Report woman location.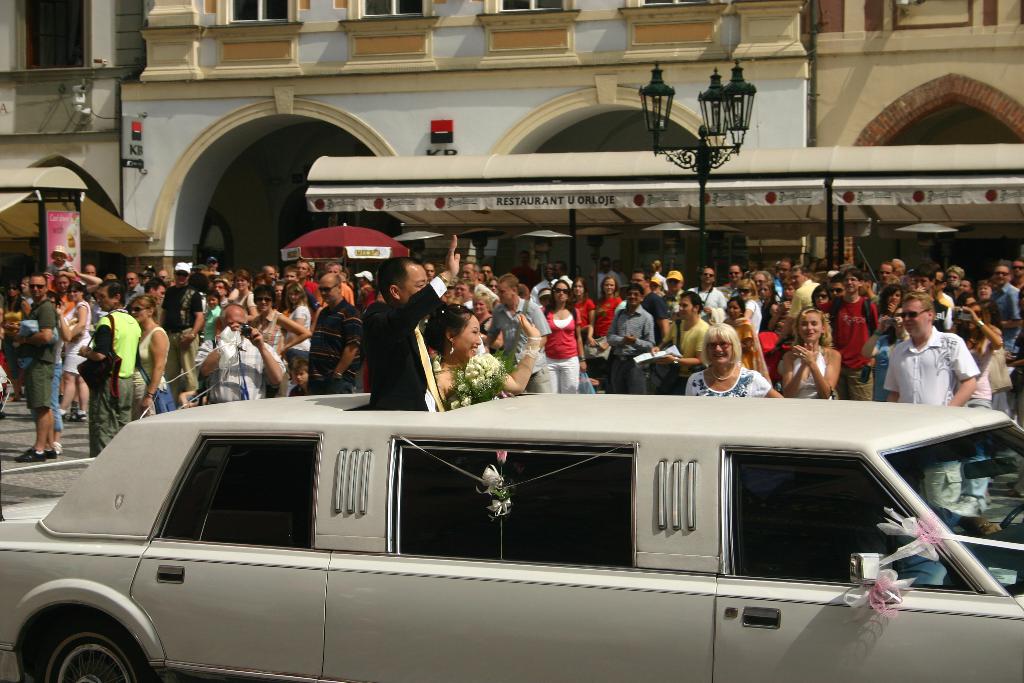
Report: pyautogui.locateOnScreen(687, 321, 782, 400).
